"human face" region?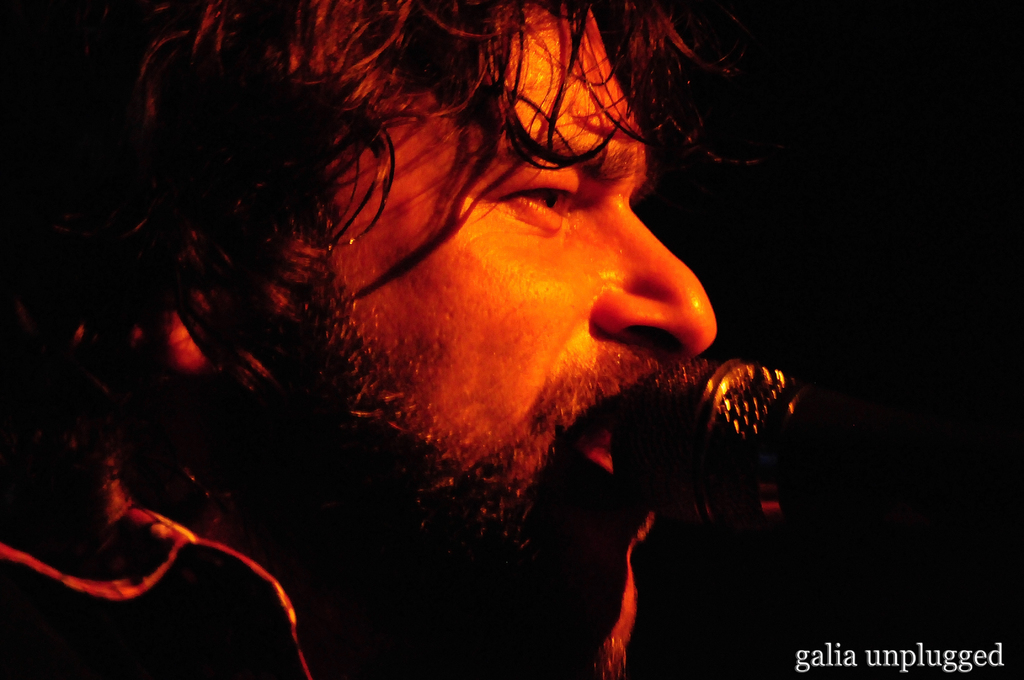
detection(273, 12, 714, 679)
